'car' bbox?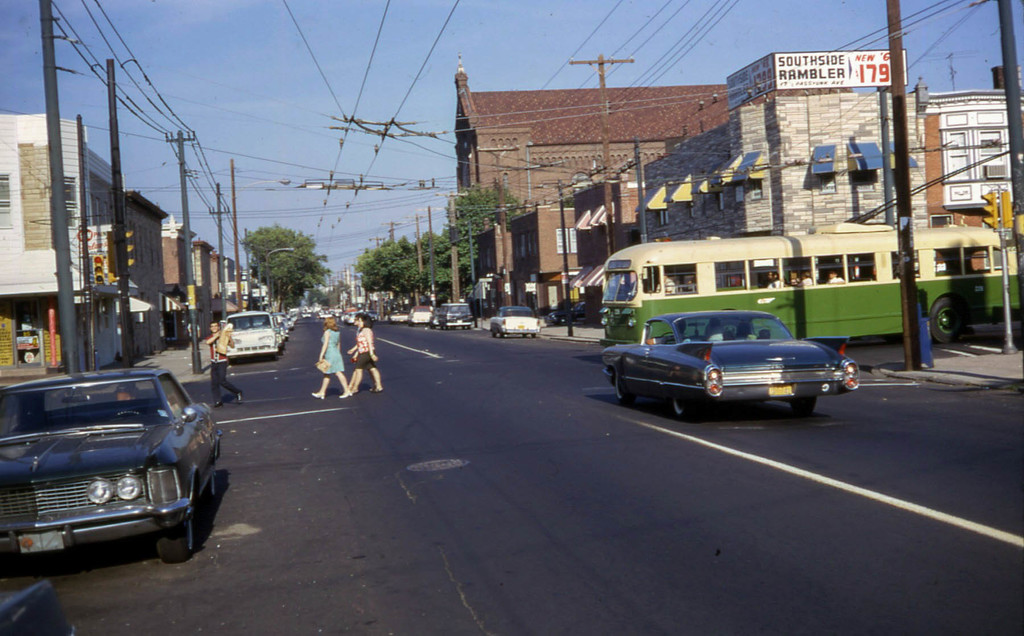
bbox(390, 304, 410, 321)
